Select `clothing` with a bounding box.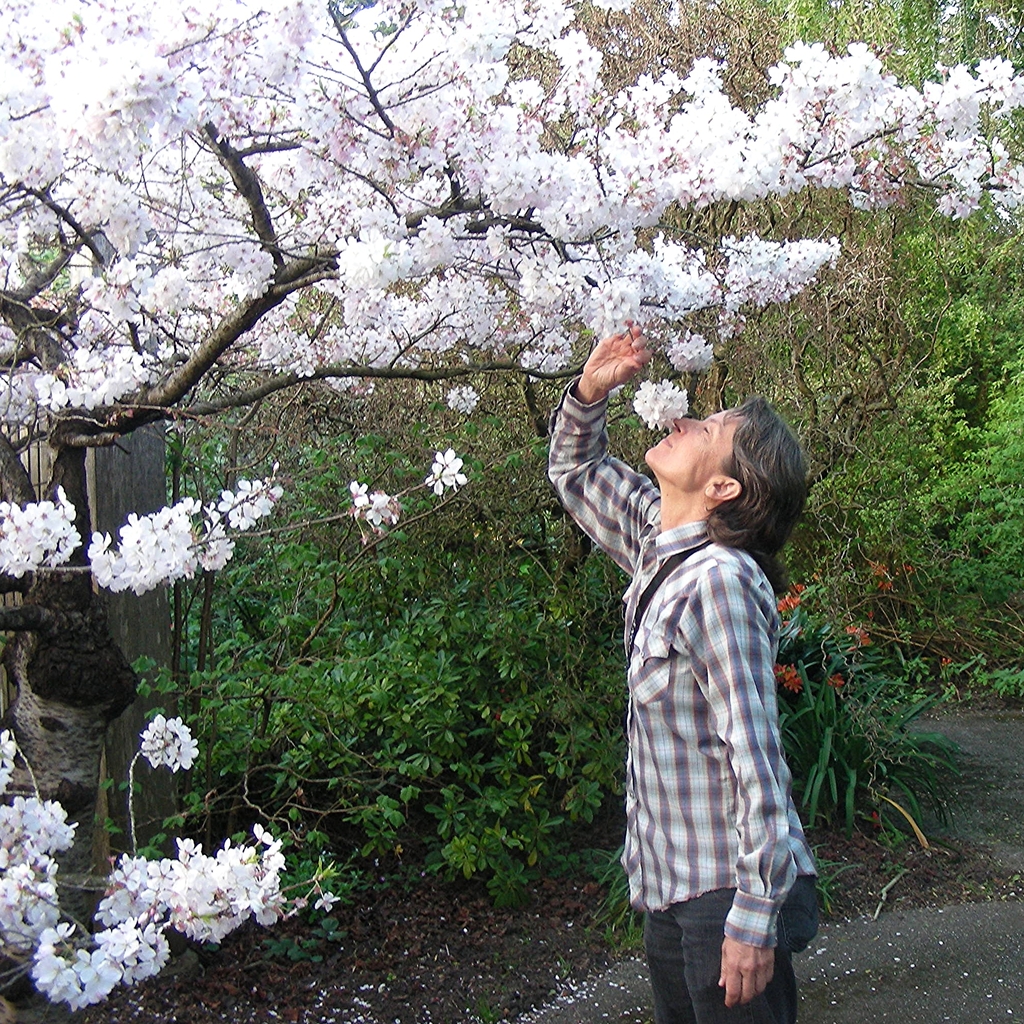
bbox=(537, 408, 854, 915).
